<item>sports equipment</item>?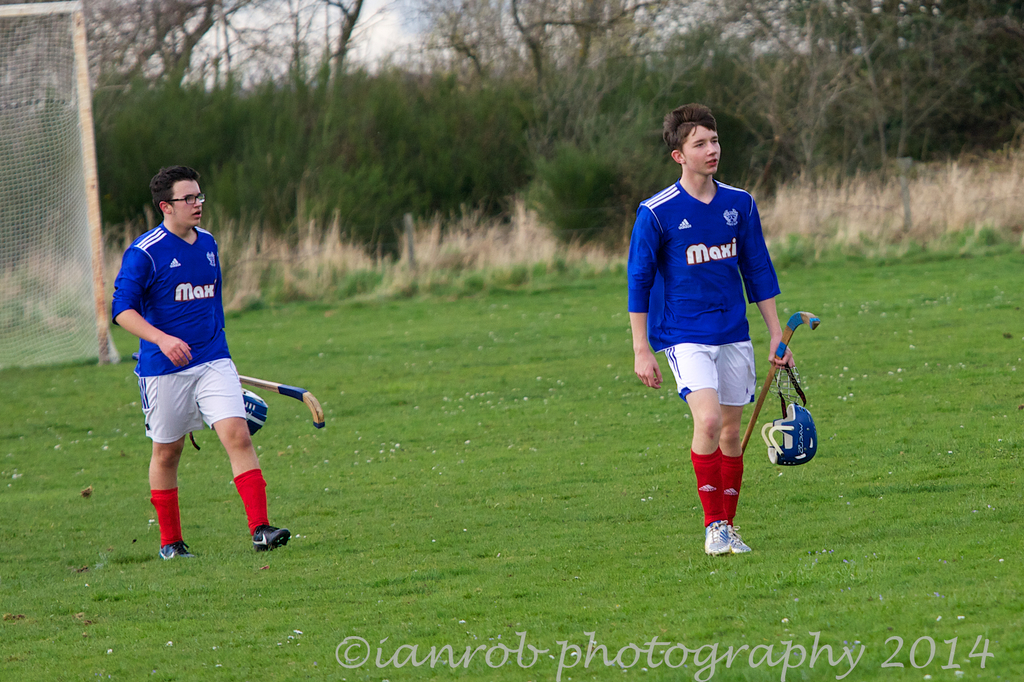
(158,539,194,561)
